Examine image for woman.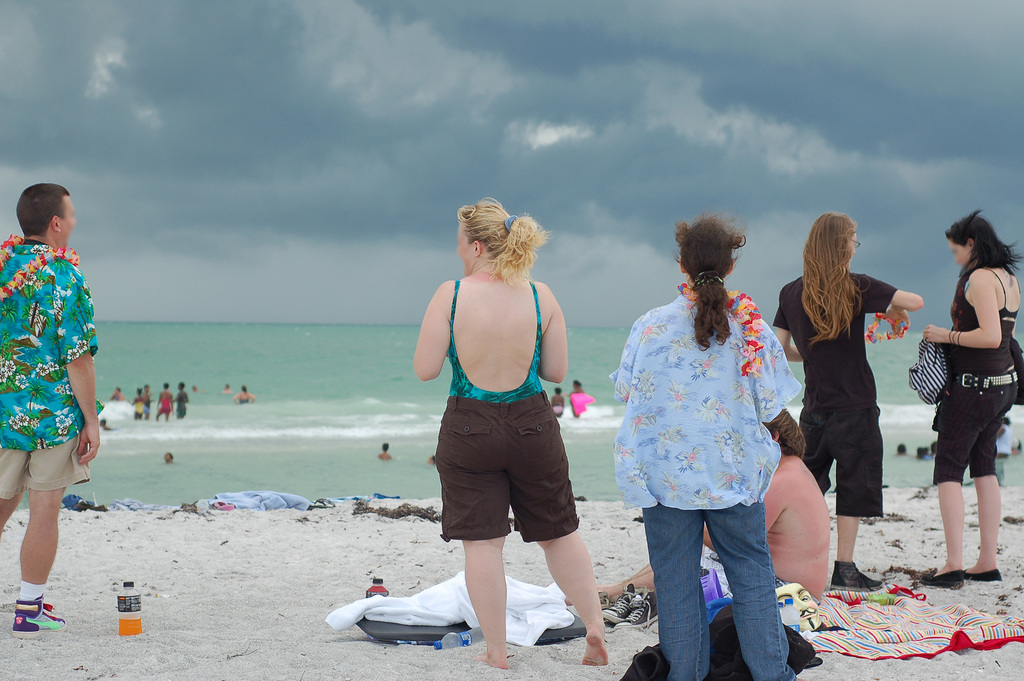
Examination result: [766,207,922,589].
